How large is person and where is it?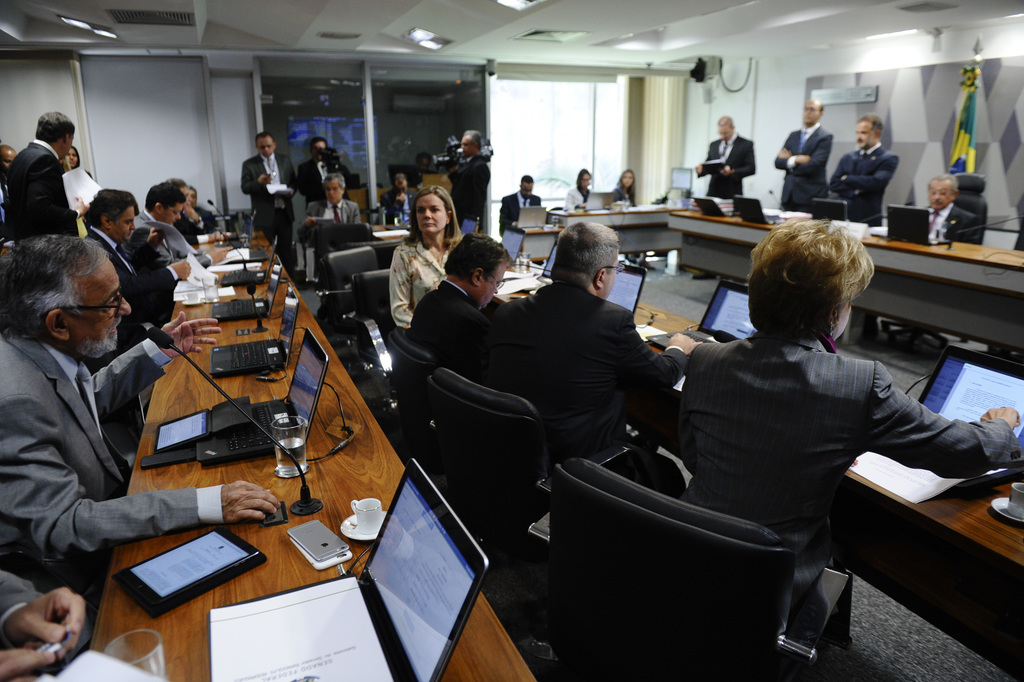
Bounding box: 0/142/15/246.
